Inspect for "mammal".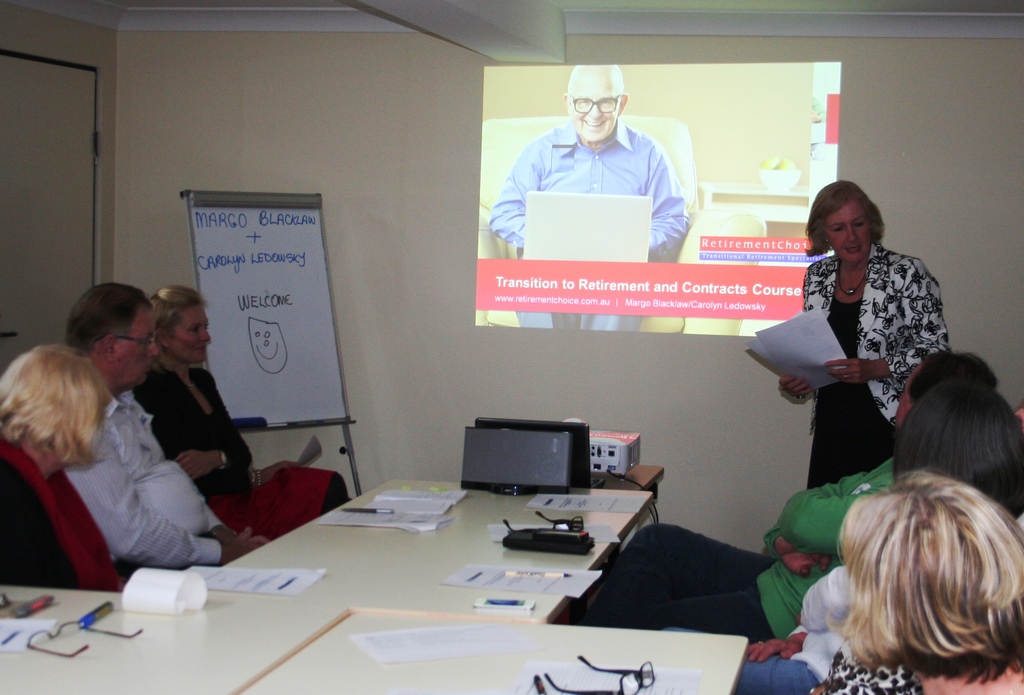
Inspection: (65, 276, 266, 589).
